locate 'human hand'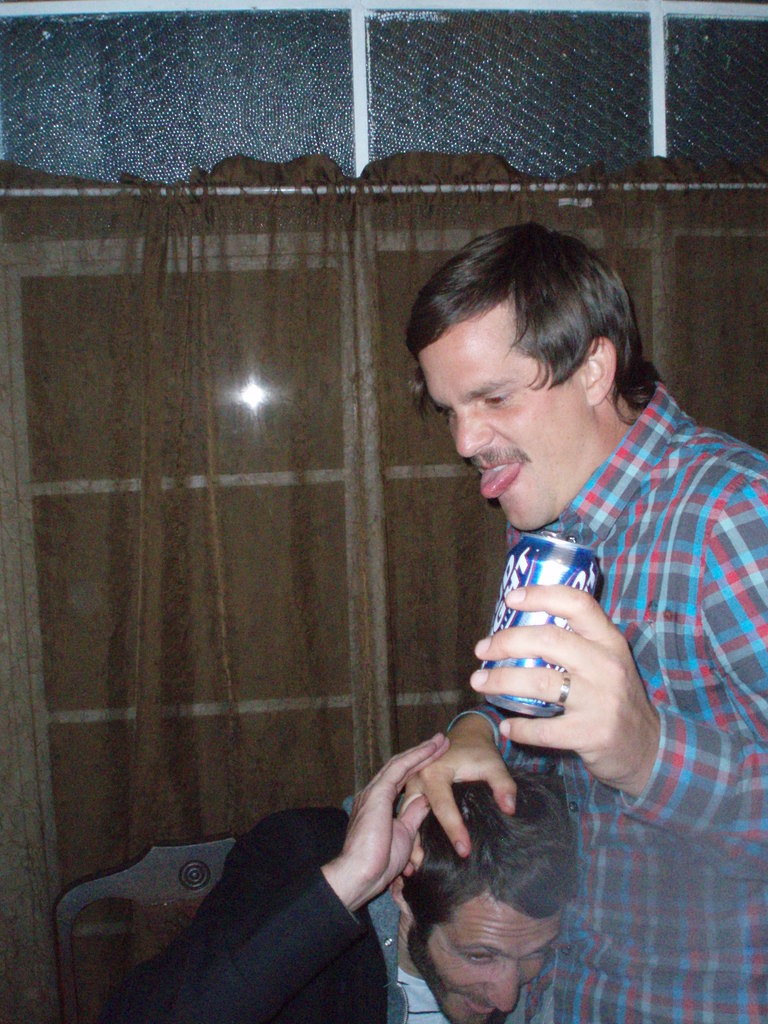
[x1=337, y1=730, x2=451, y2=902]
